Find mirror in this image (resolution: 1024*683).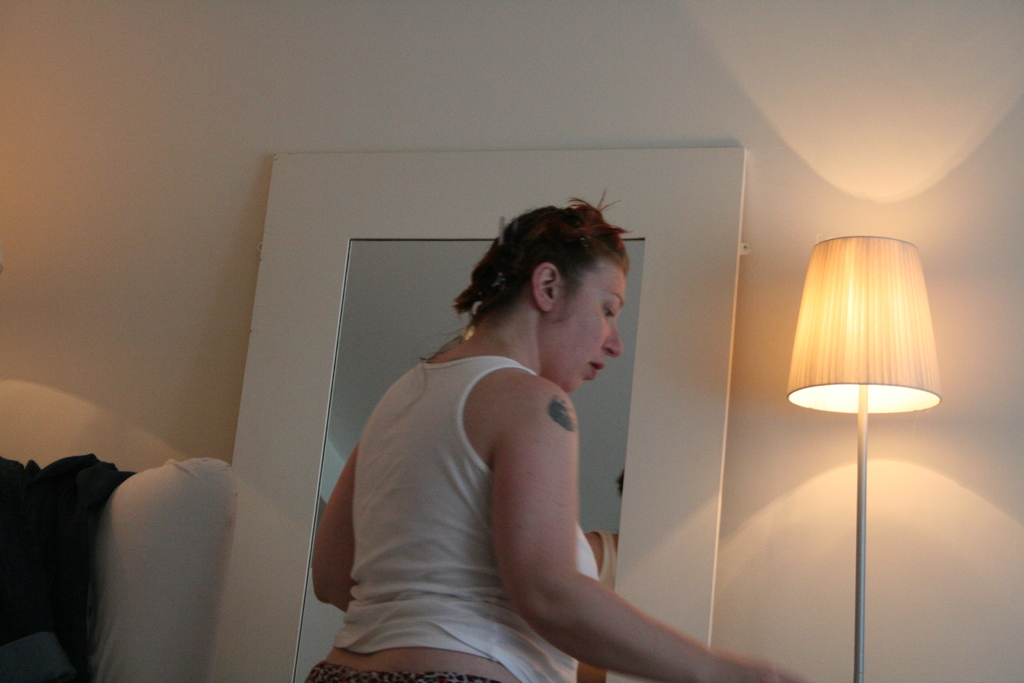
pyautogui.locateOnScreen(293, 240, 644, 682).
